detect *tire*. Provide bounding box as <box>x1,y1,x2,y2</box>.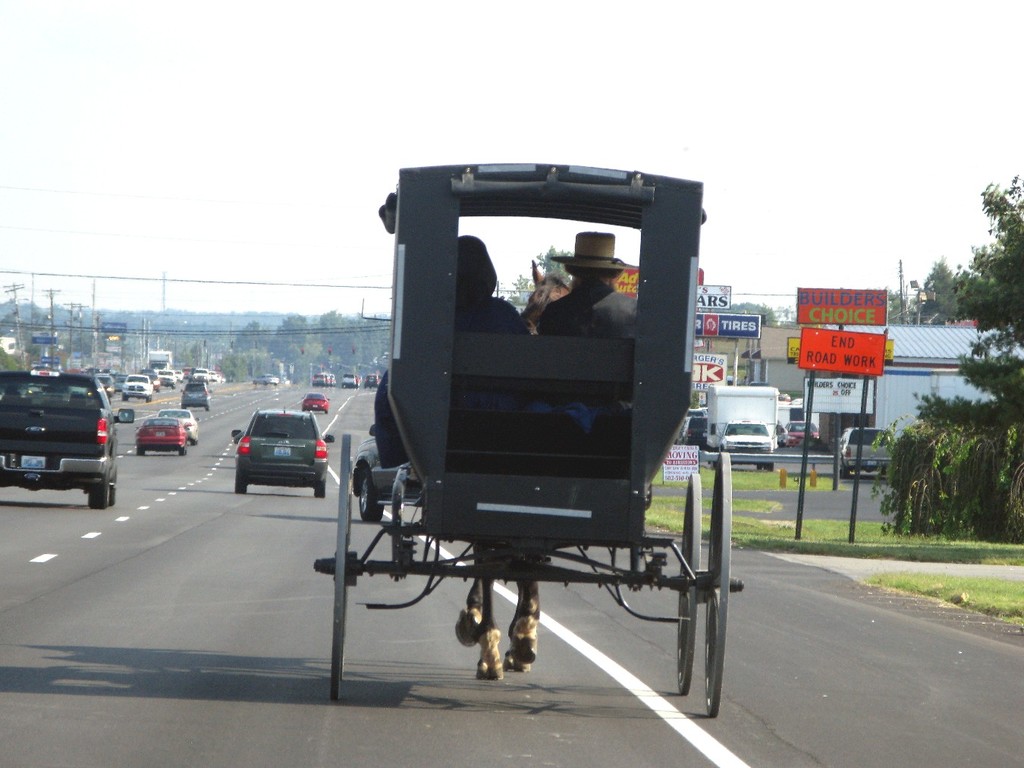
<box>179,445,186,458</box>.
